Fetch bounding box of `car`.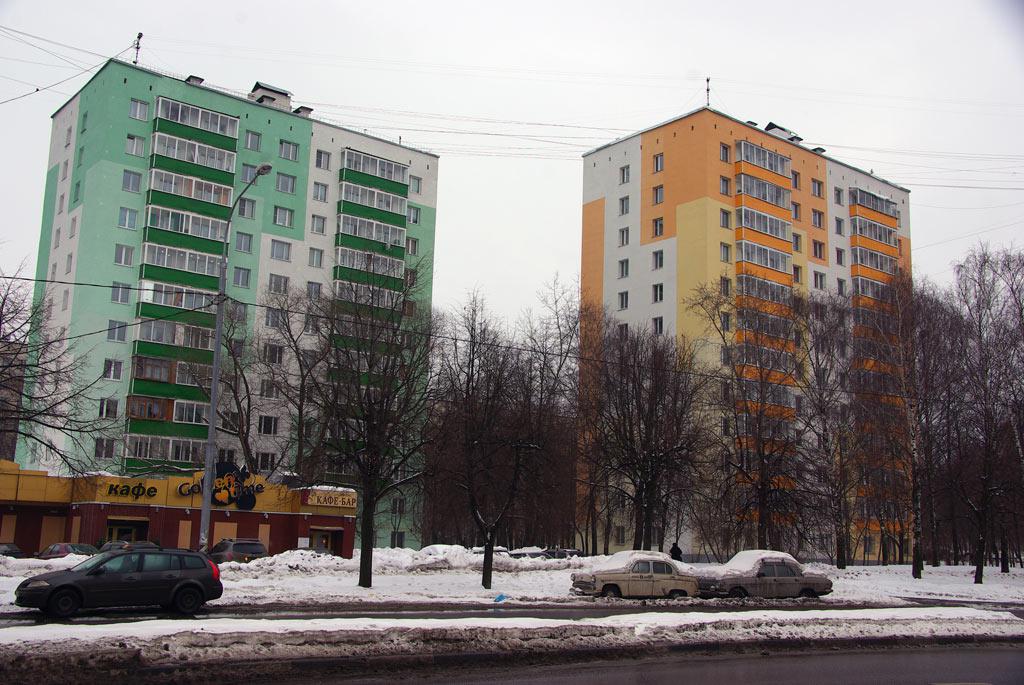
Bbox: select_region(33, 537, 98, 554).
